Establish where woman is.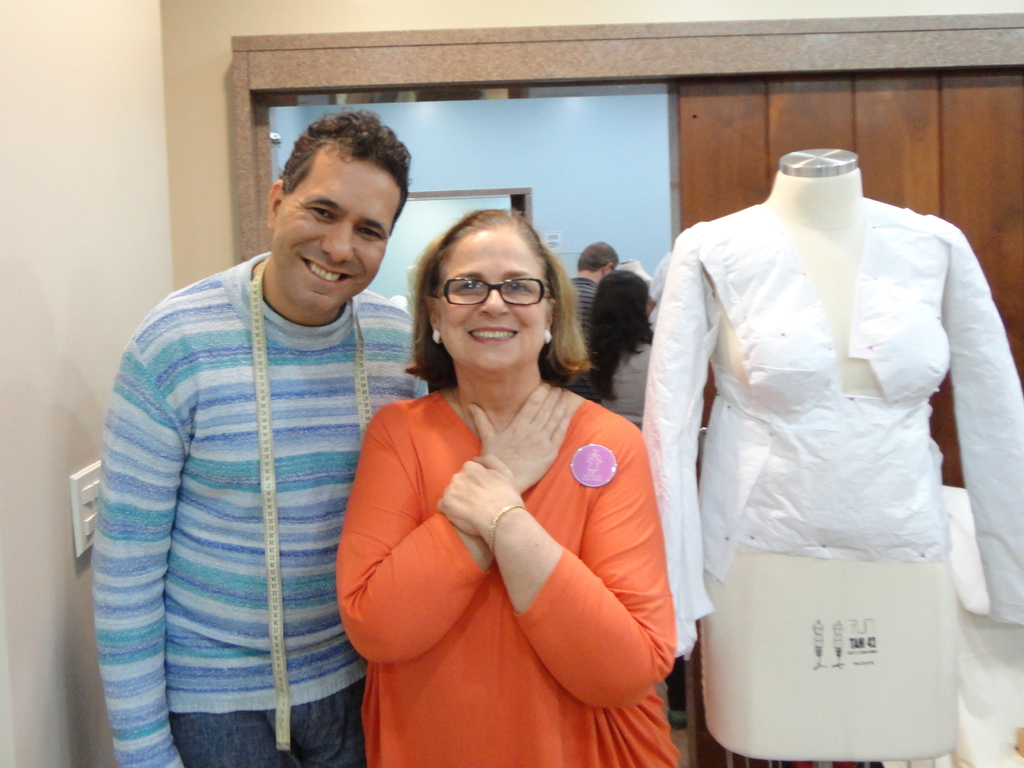
Established at x1=570 y1=258 x2=686 y2=437.
